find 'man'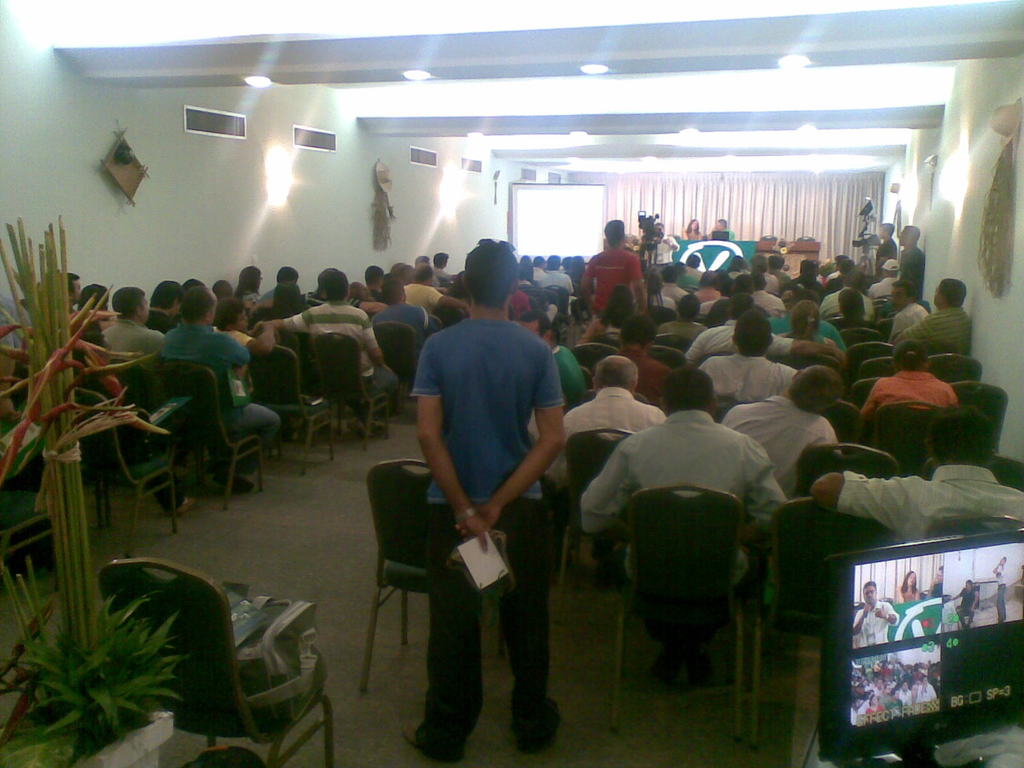
x1=101 y1=281 x2=163 y2=363
